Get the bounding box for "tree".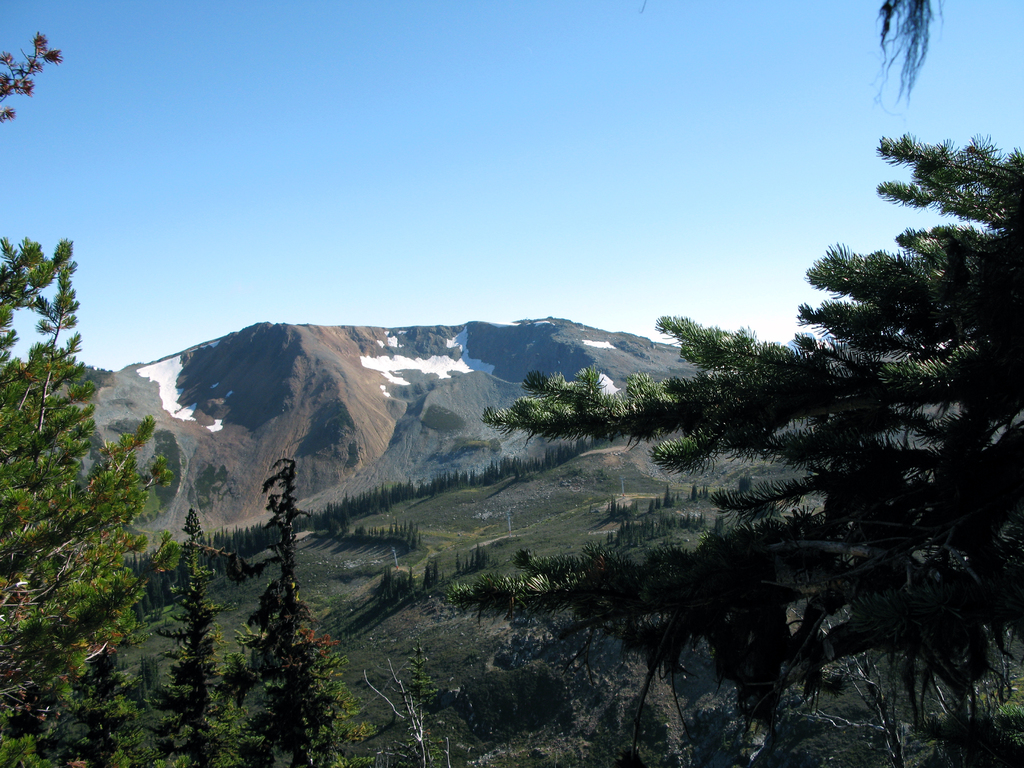
[x1=365, y1=646, x2=438, y2=767].
